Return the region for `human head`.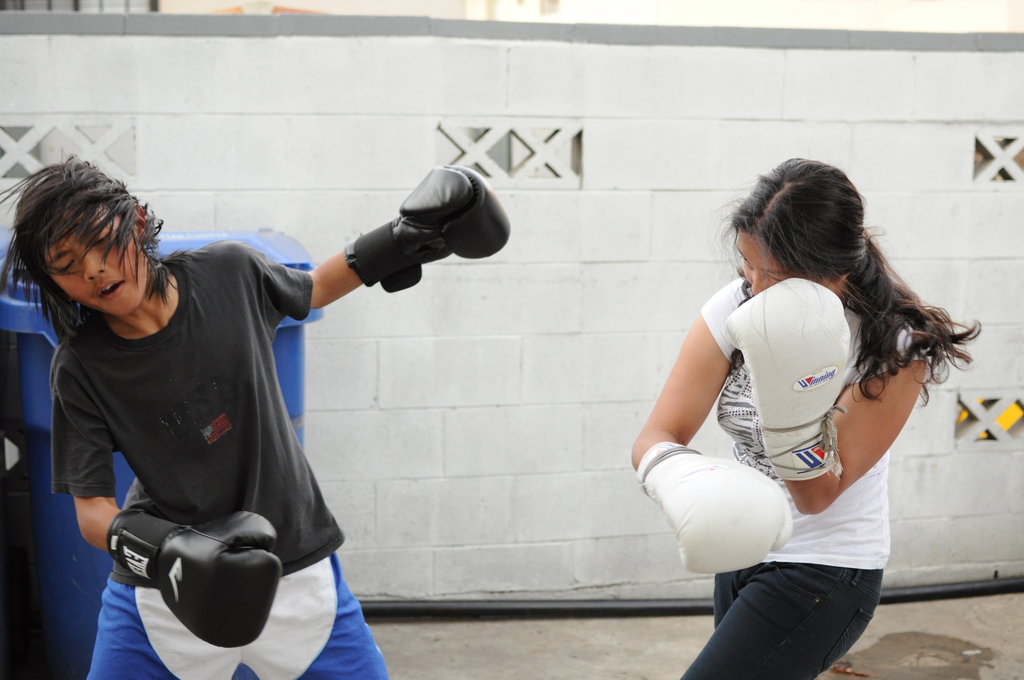
[x1=726, y1=161, x2=870, y2=293].
